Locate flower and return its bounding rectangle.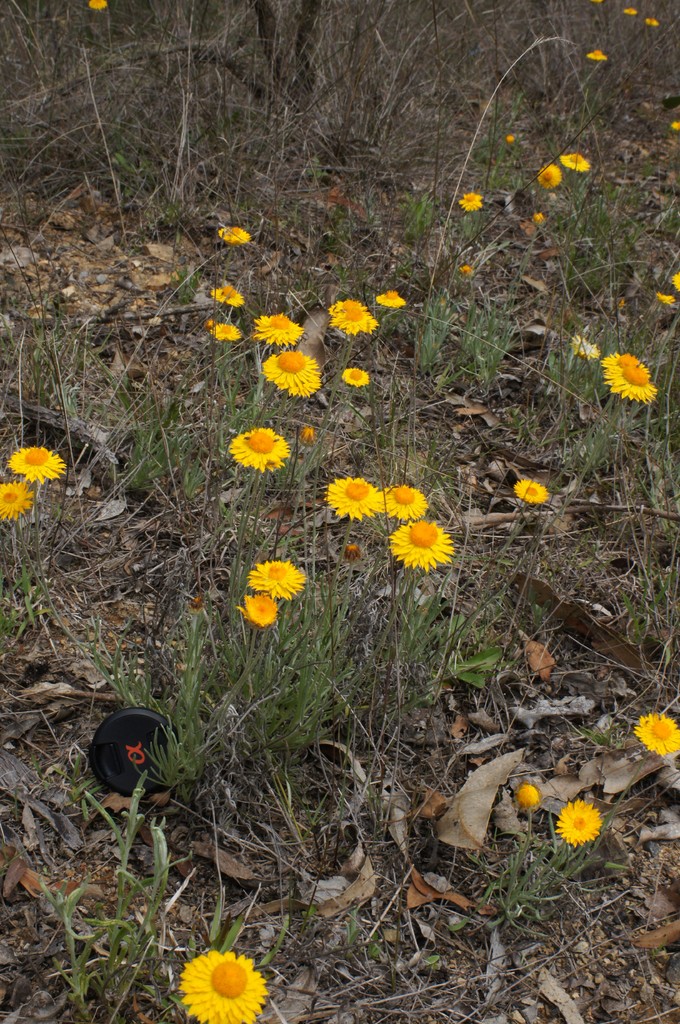
(left=213, top=321, right=243, bottom=340).
